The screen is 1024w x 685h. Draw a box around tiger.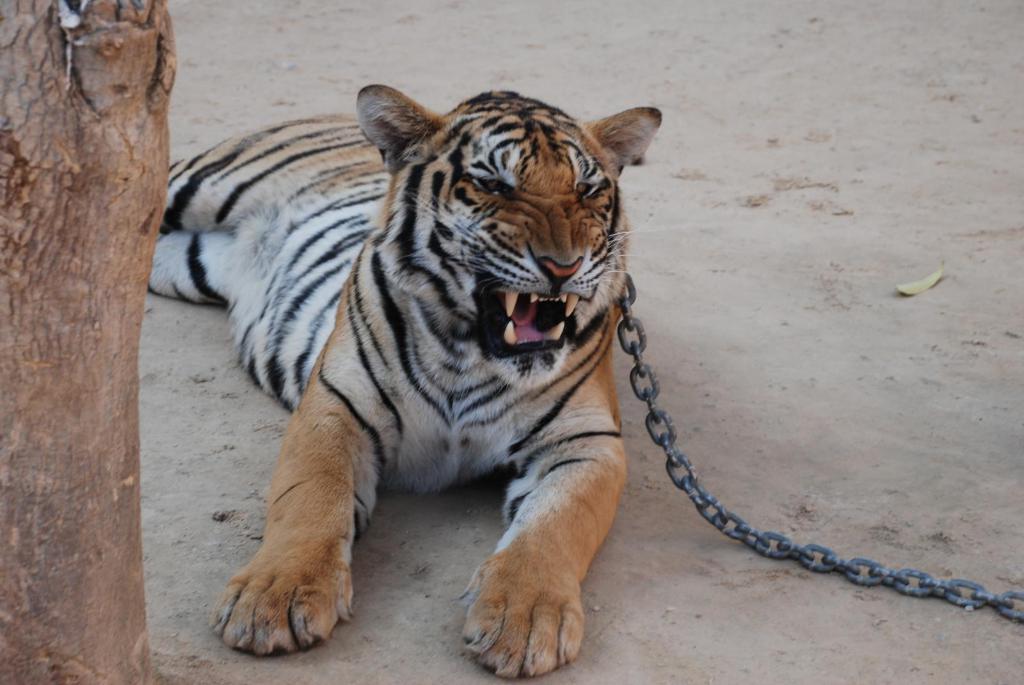
<bbox>157, 76, 658, 675</bbox>.
